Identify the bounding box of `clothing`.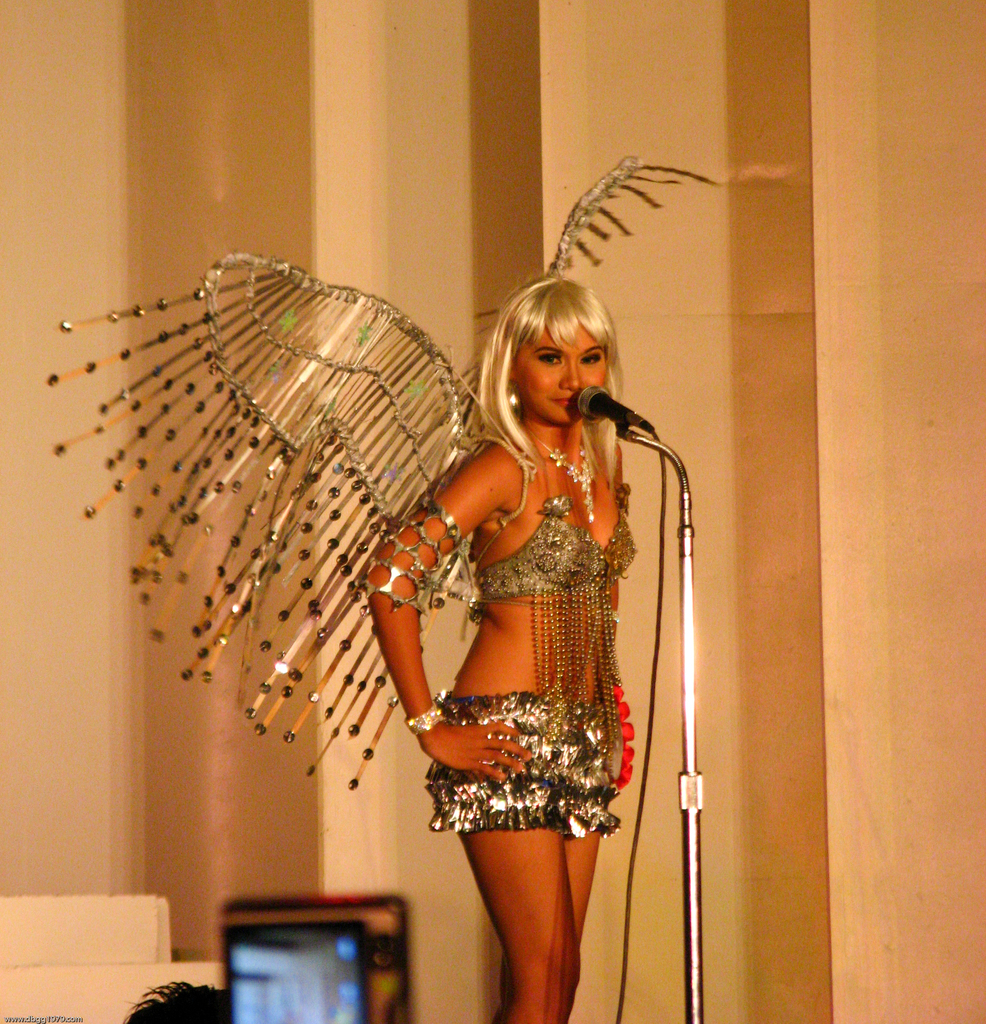
(476,483,644,708).
